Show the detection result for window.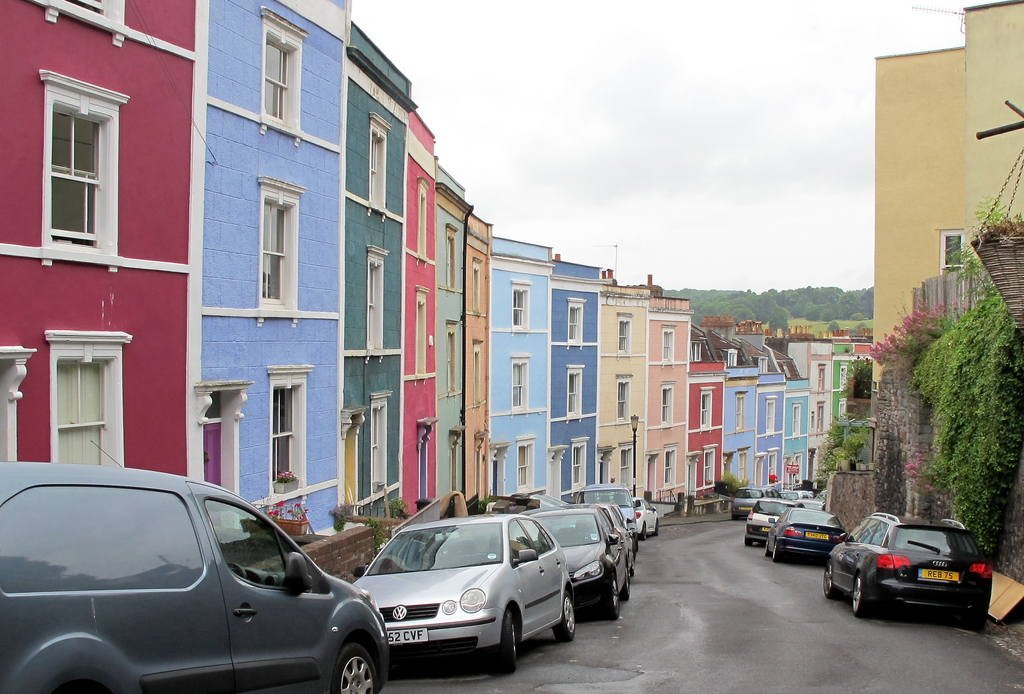
BBox(619, 444, 634, 492).
